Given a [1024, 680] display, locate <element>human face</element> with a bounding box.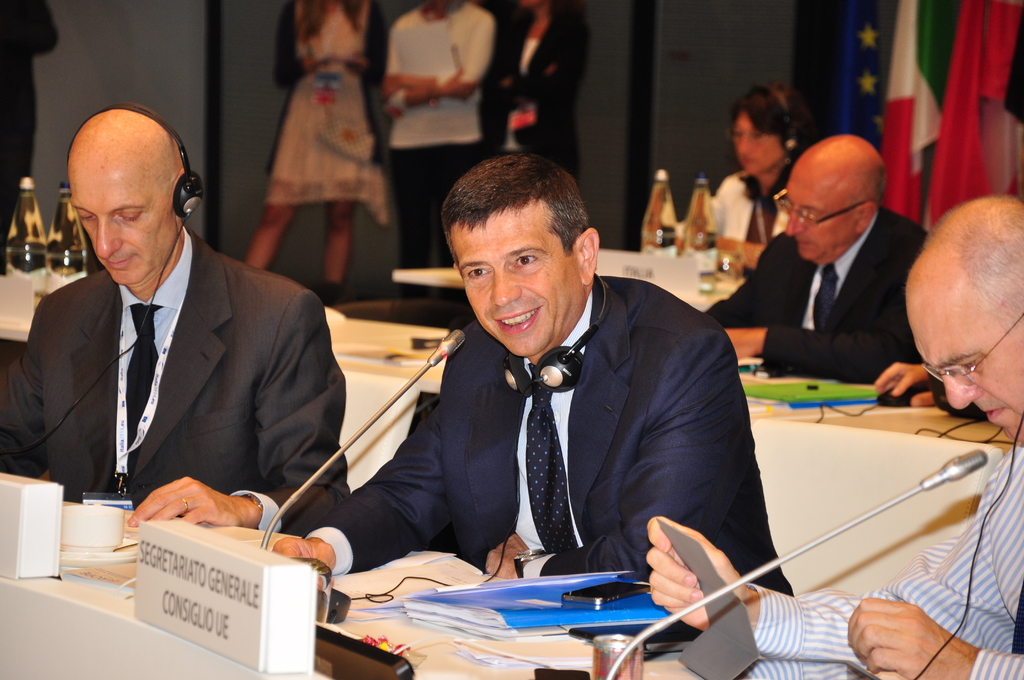
Located: Rect(912, 309, 1022, 439).
